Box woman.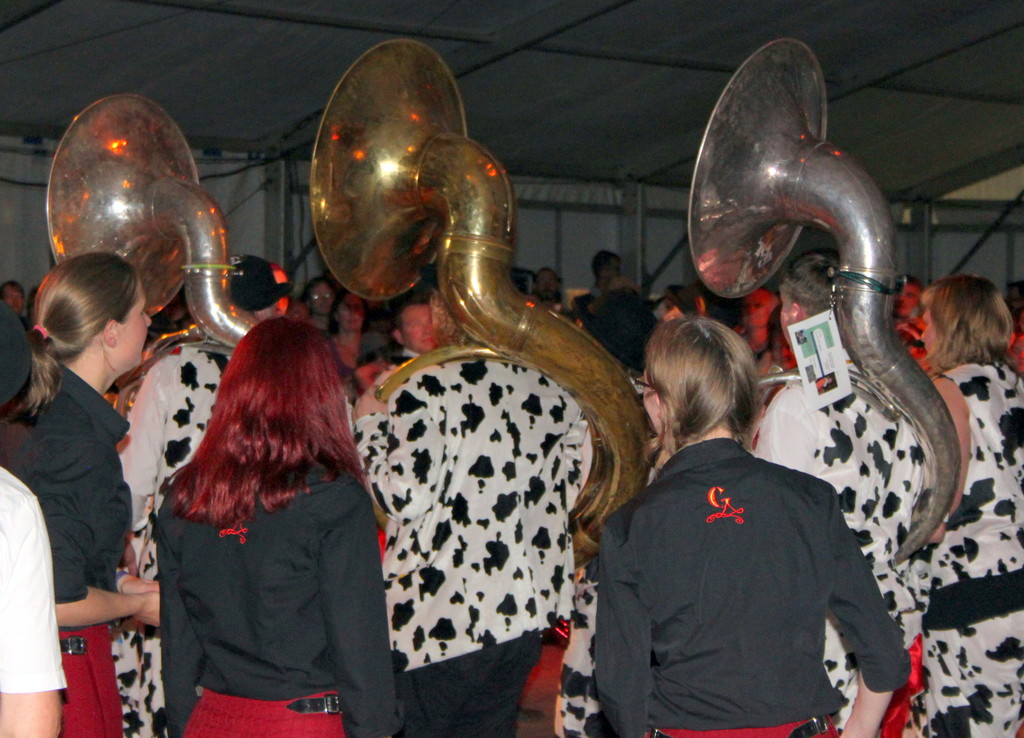
0:252:165:737.
